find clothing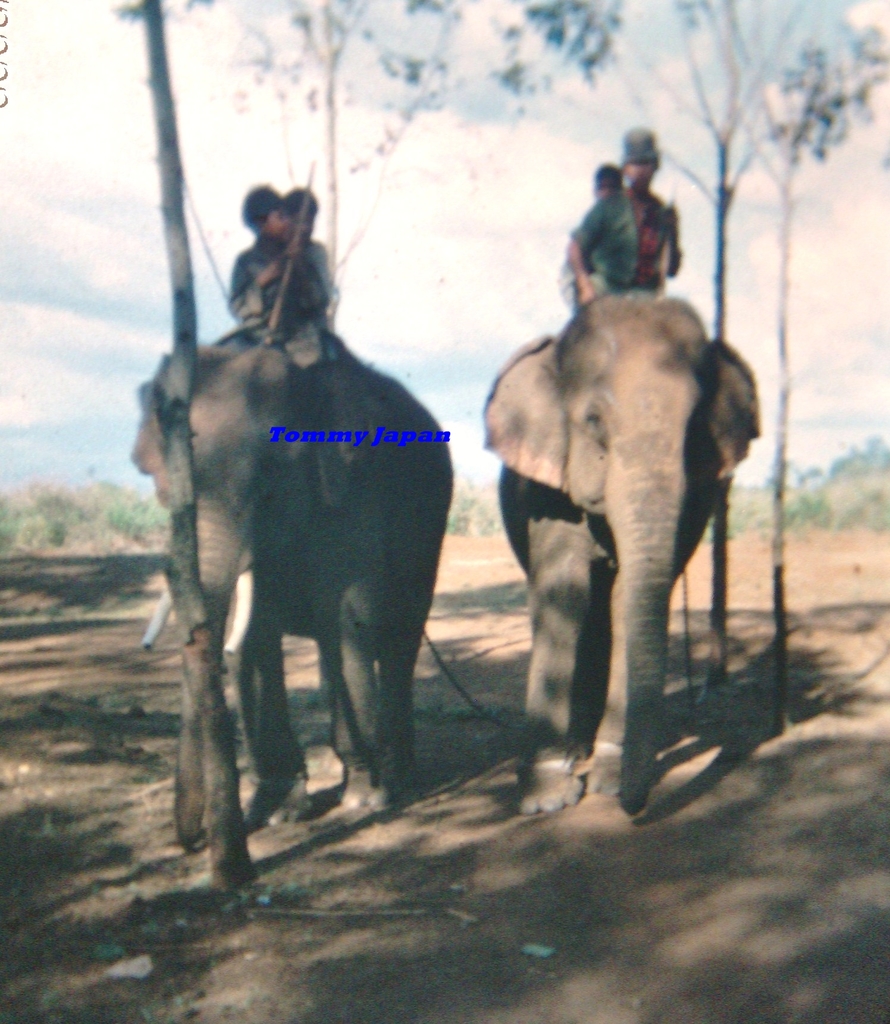
<bbox>570, 179, 666, 304</bbox>
